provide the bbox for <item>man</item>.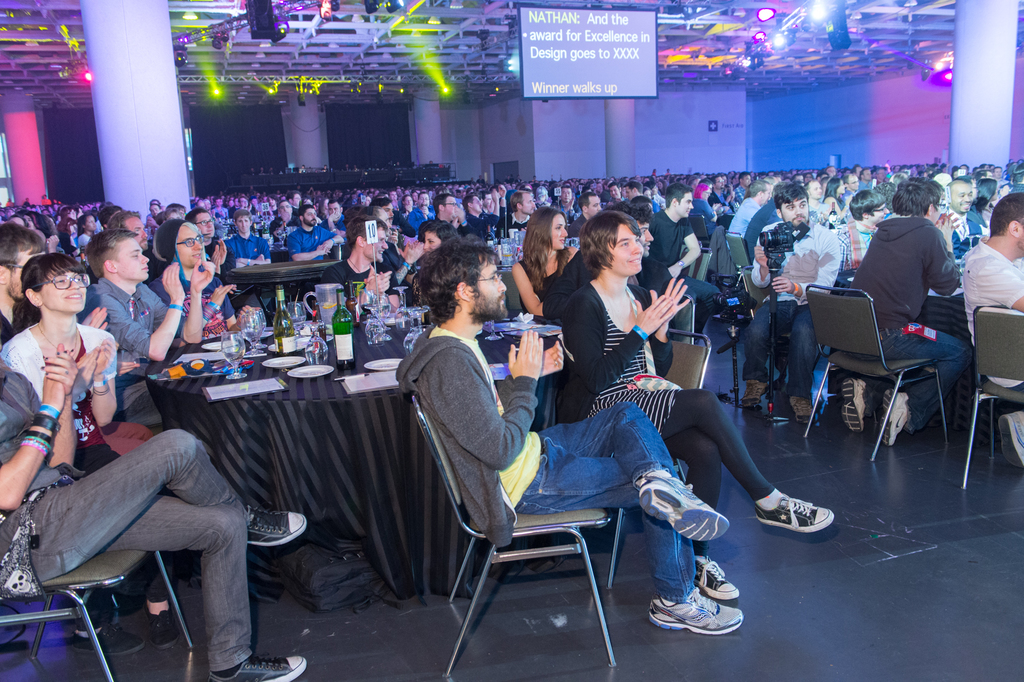
bbox=[453, 188, 506, 223].
